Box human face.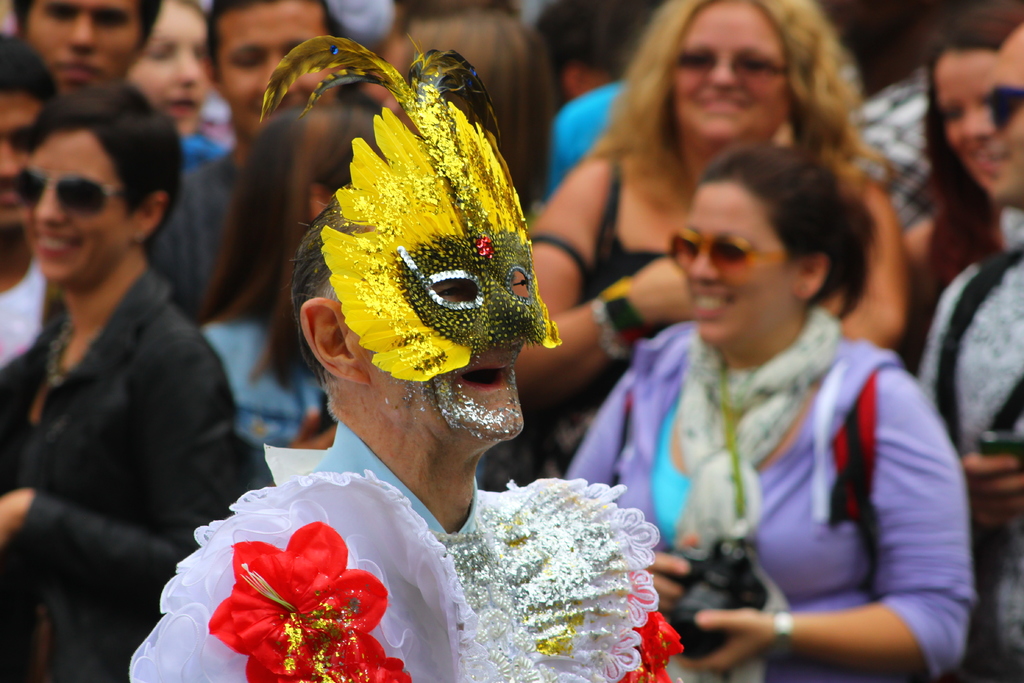
x1=402 y1=234 x2=528 y2=441.
